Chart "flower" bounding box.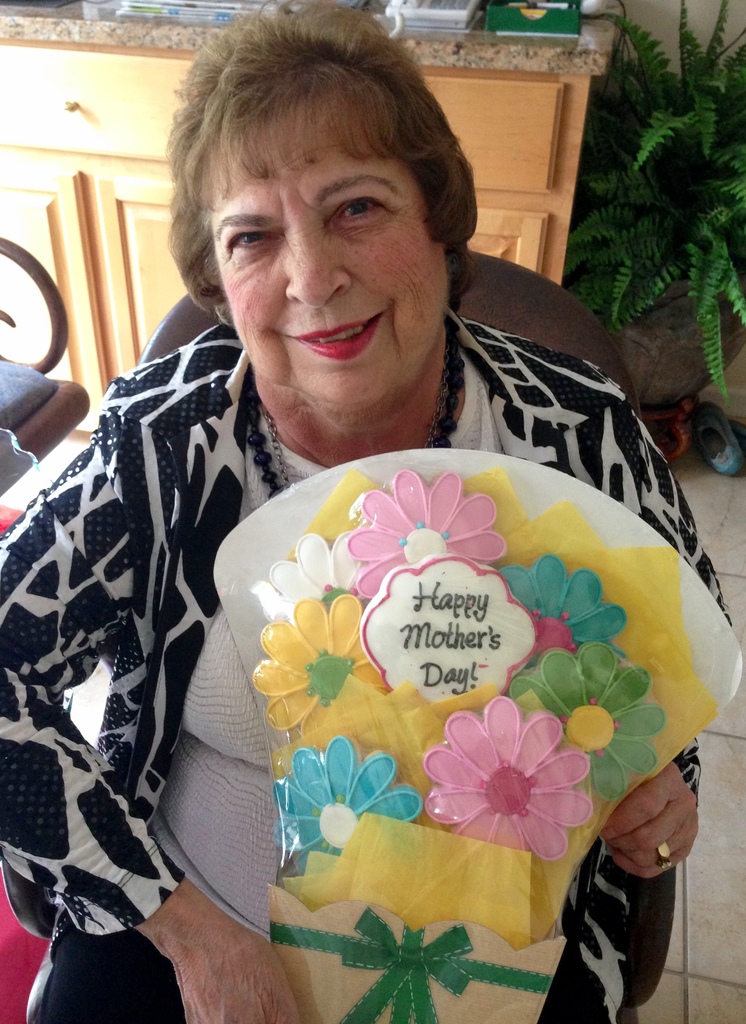
Charted: 273 732 420 884.
